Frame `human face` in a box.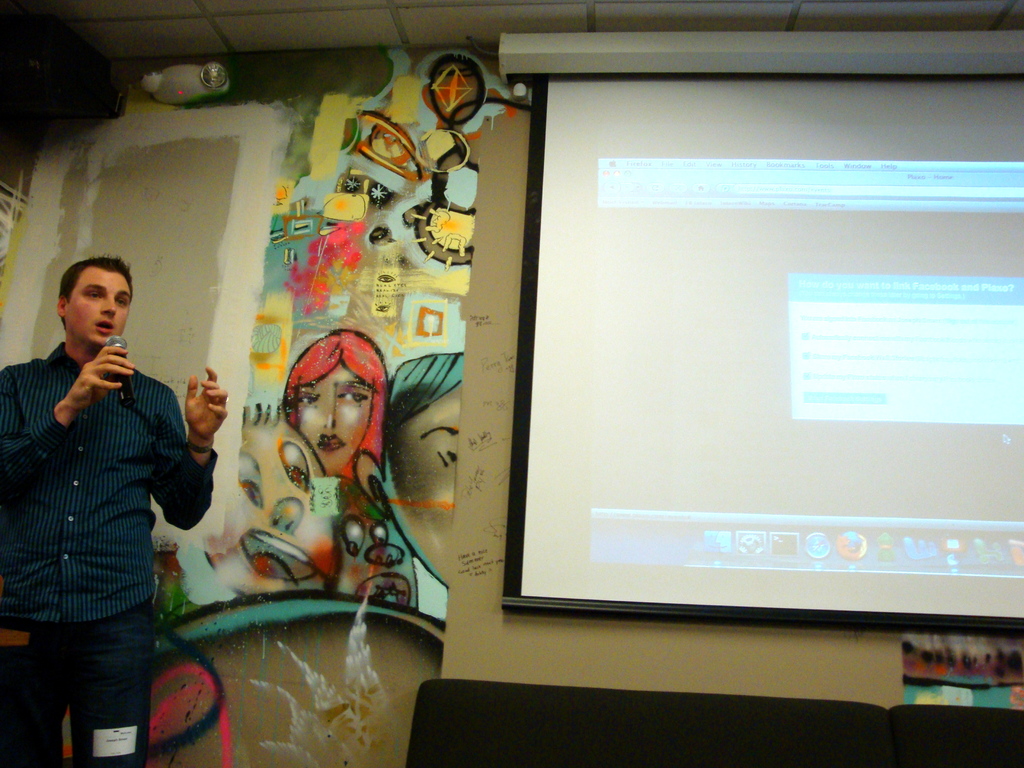
297,362,374,472.
